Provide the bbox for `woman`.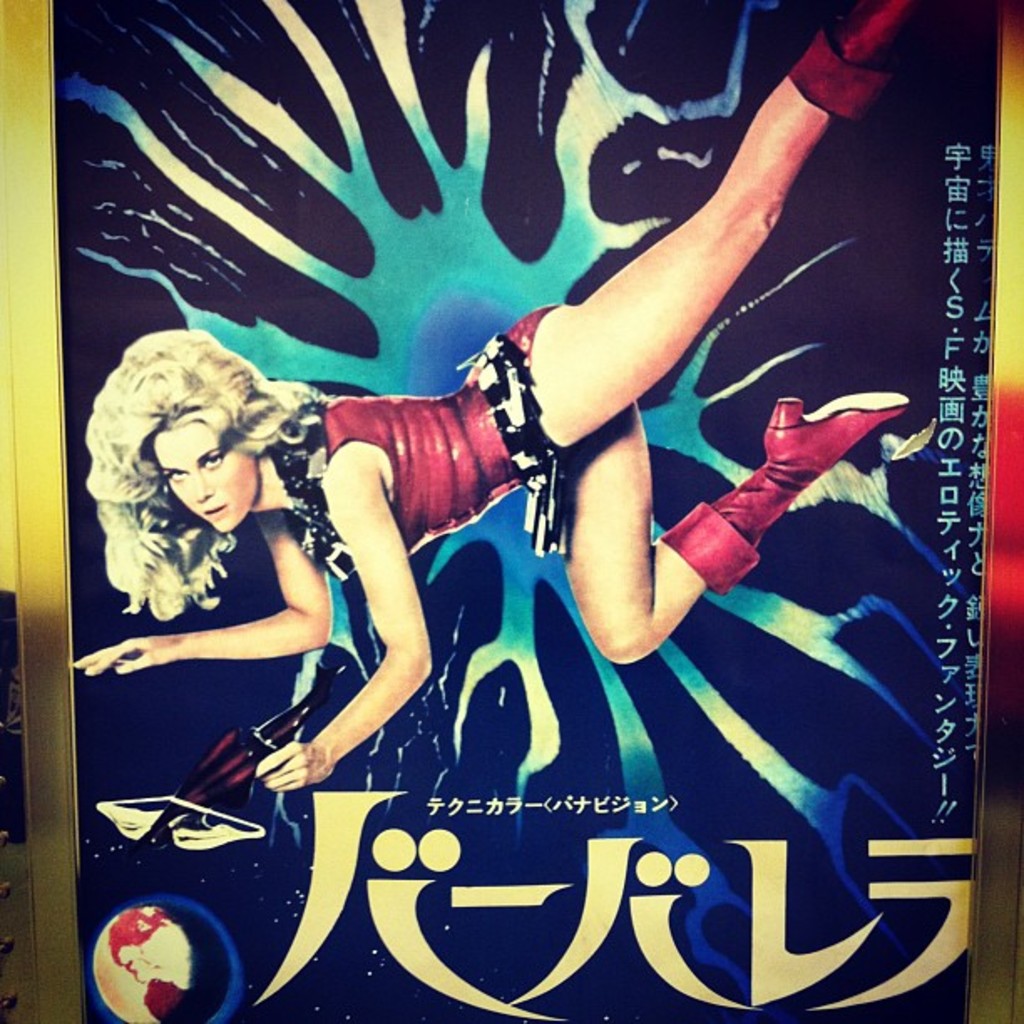
locate(75, 0, 907, 796).
